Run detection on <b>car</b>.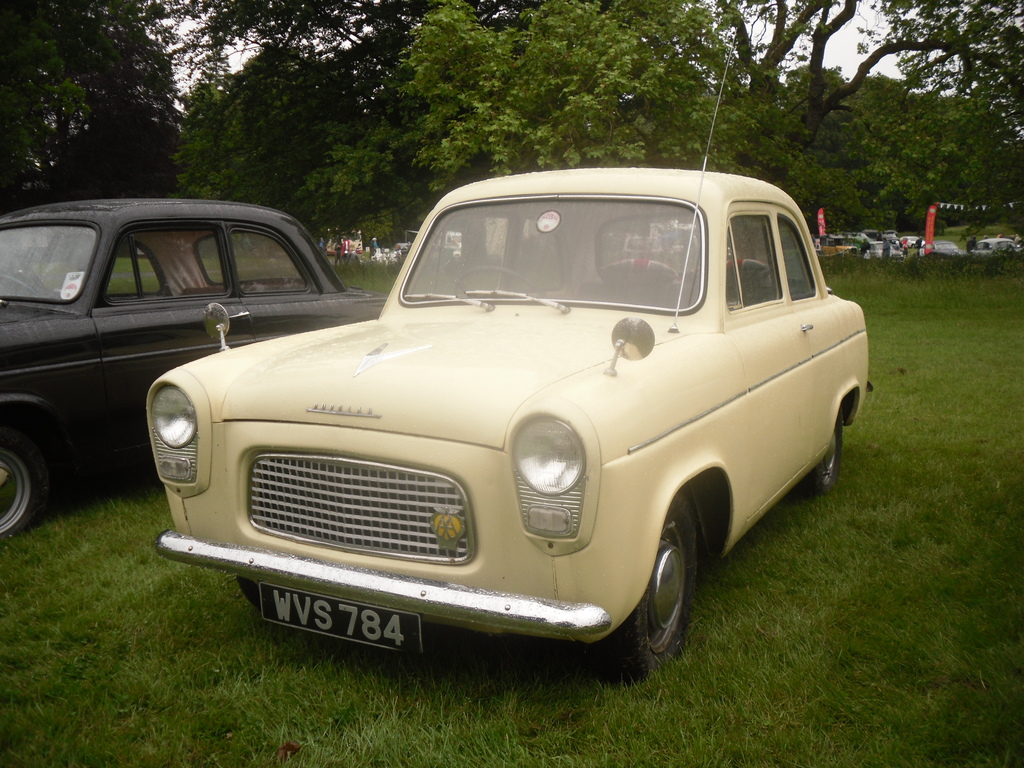
Result: 624,234,665,257.
